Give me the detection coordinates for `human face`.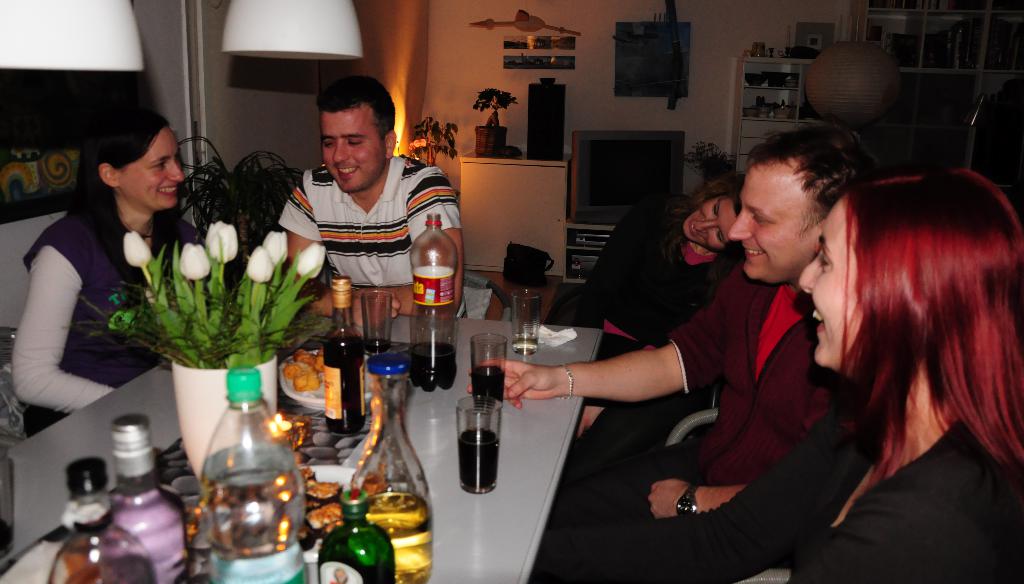
x1=684, y1=195, x2=738, y2=250.
